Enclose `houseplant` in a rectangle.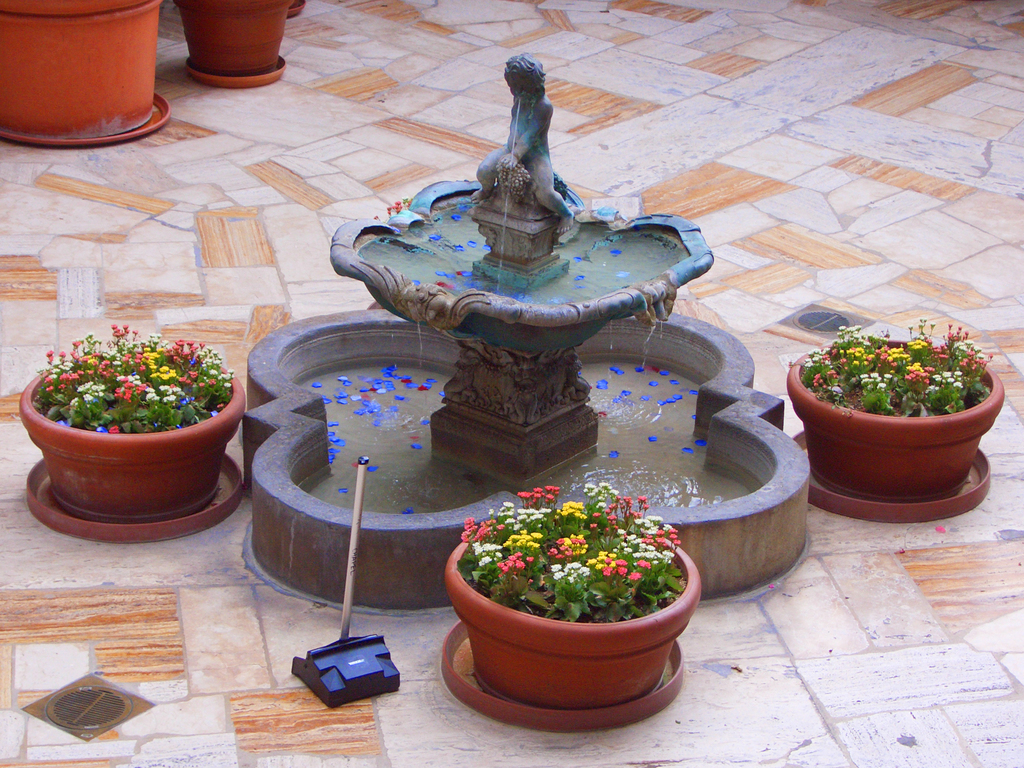
7 0 177 140.
